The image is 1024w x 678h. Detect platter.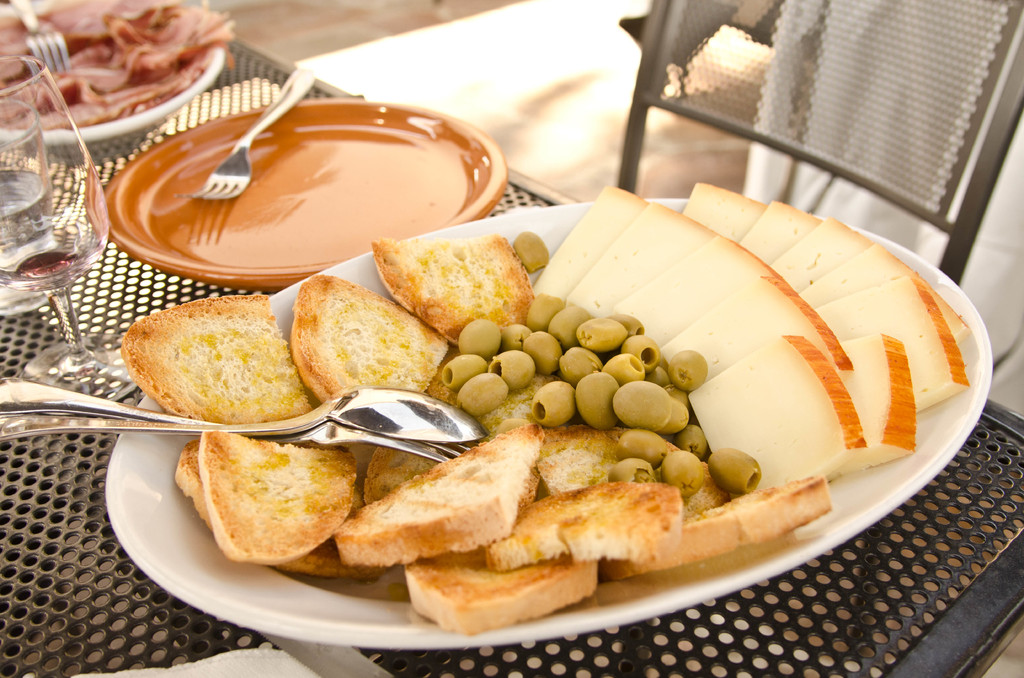
Detection: (105,205,993,651).
